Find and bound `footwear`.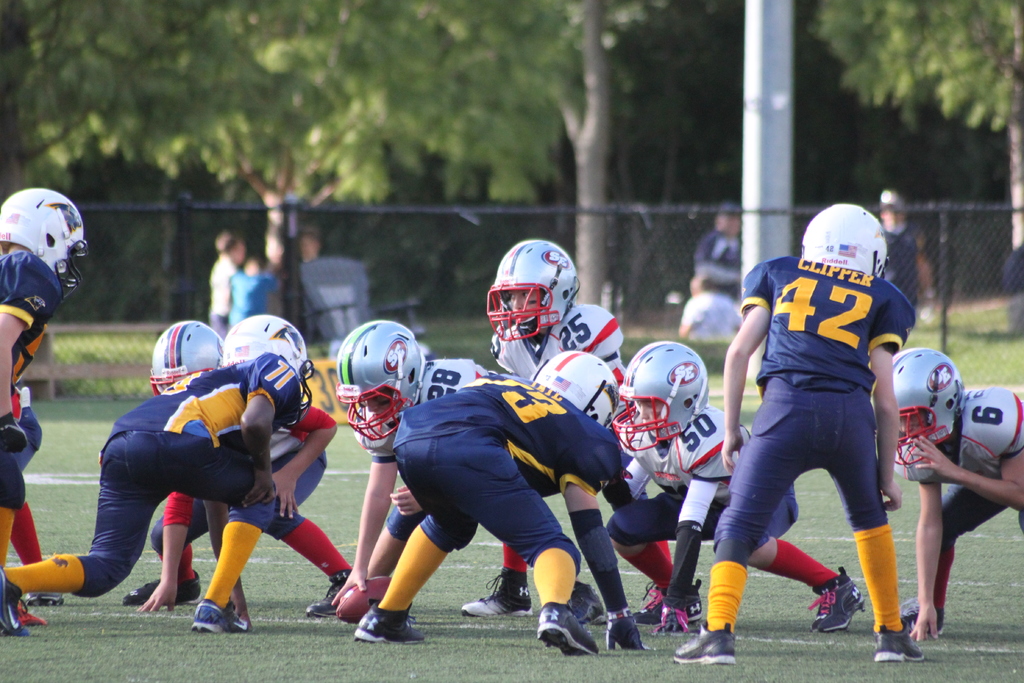
Bound: bbox(637, 579, 703, 620).
